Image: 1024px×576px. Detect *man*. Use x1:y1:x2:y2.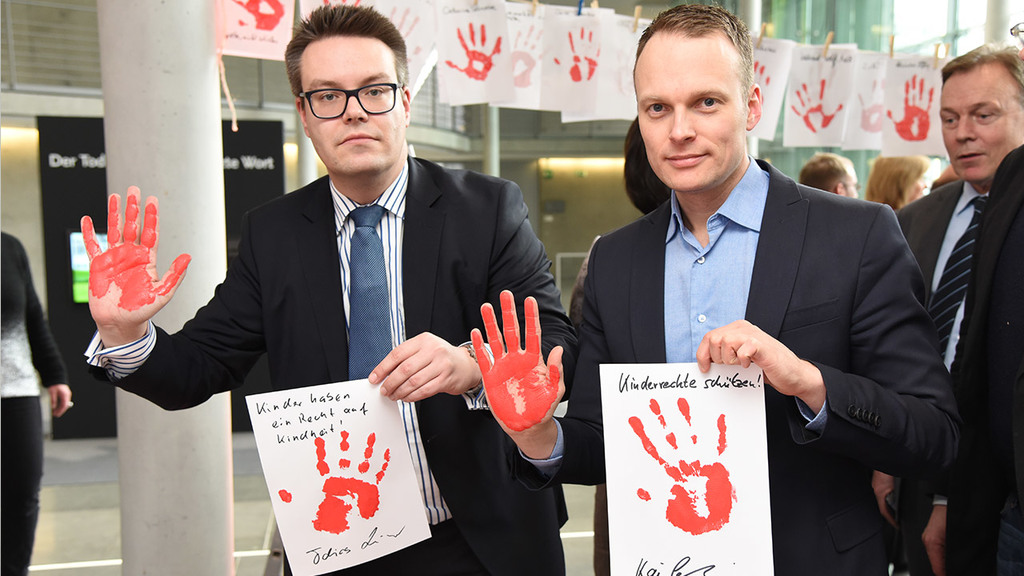
462:10:955:575.
